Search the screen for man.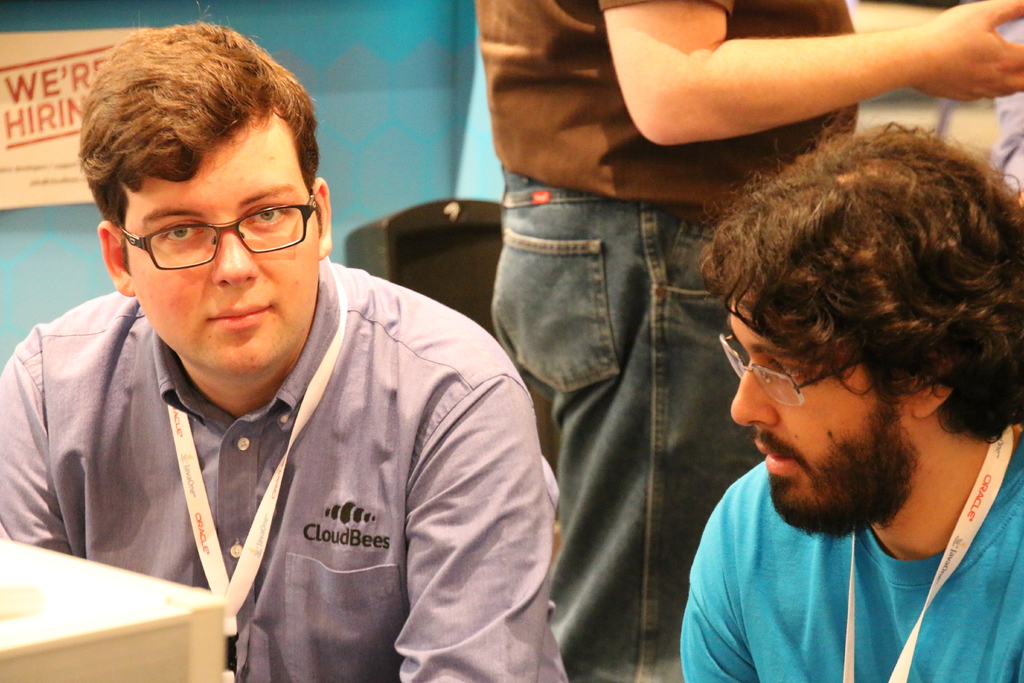
Found at locate(678, 120, 1023, 682).
